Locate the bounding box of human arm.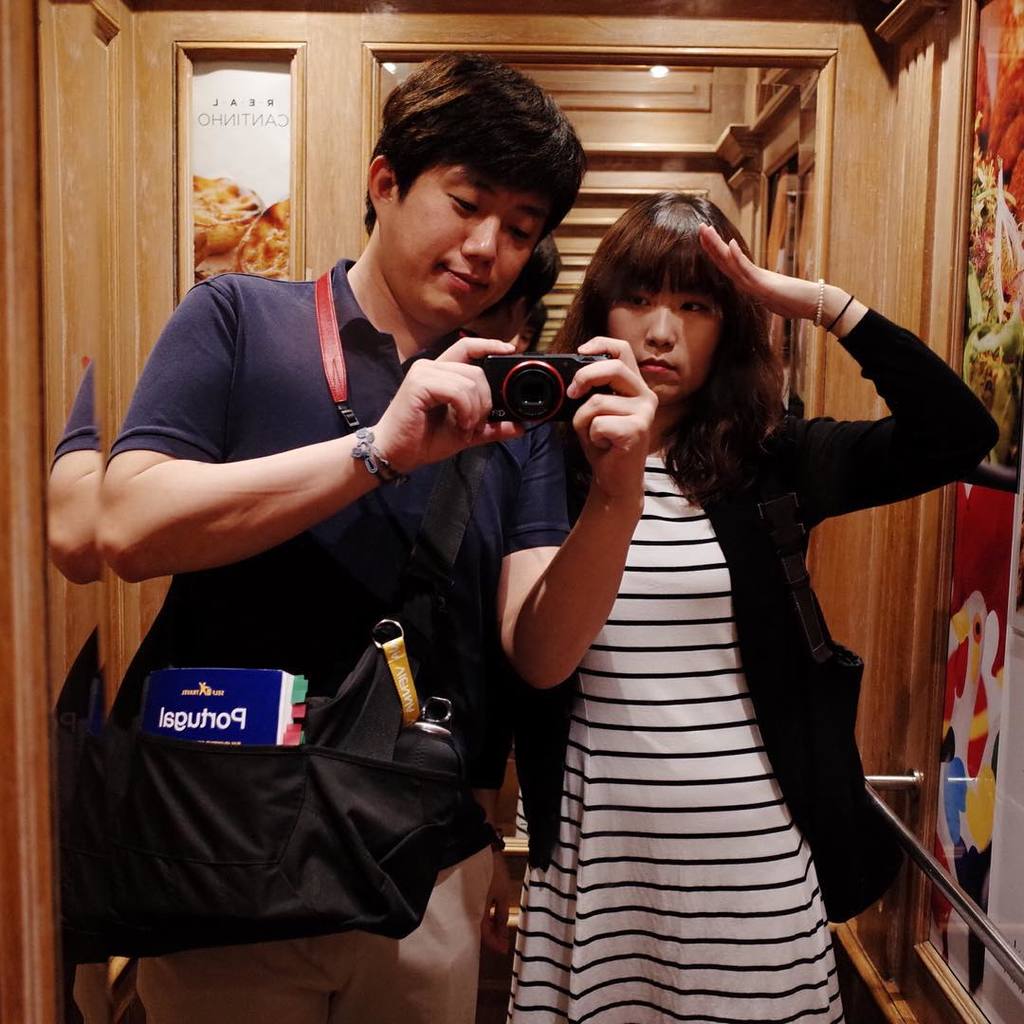
Bounding box: (left=472, top=323, right=658, bottom=683).
